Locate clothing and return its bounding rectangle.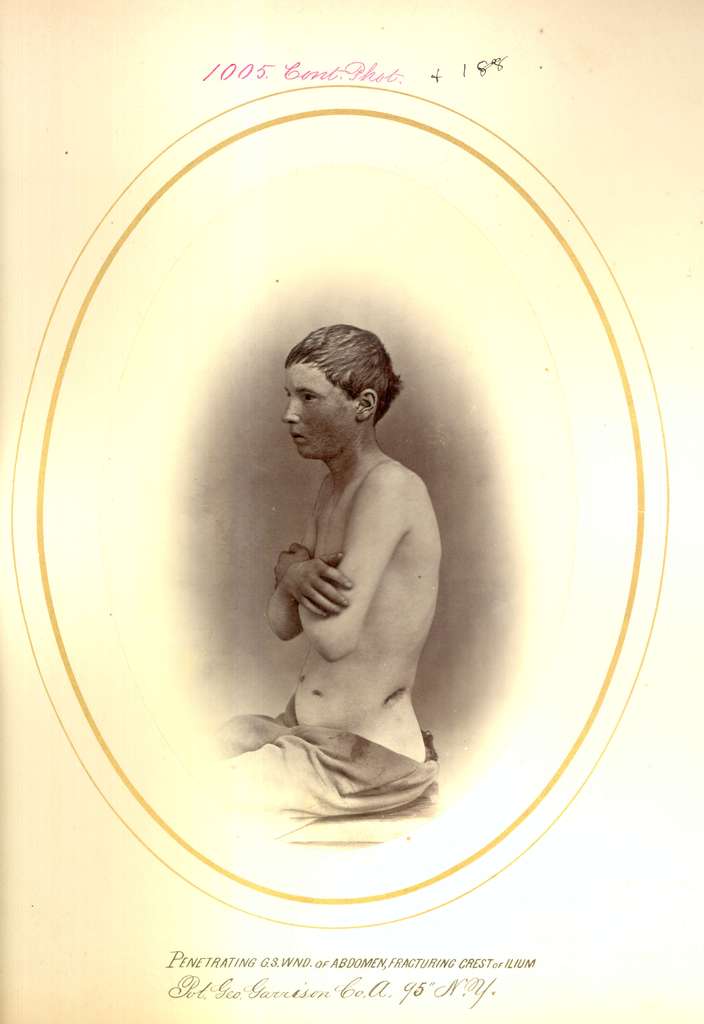
detection(214, 689, 438, 837).
